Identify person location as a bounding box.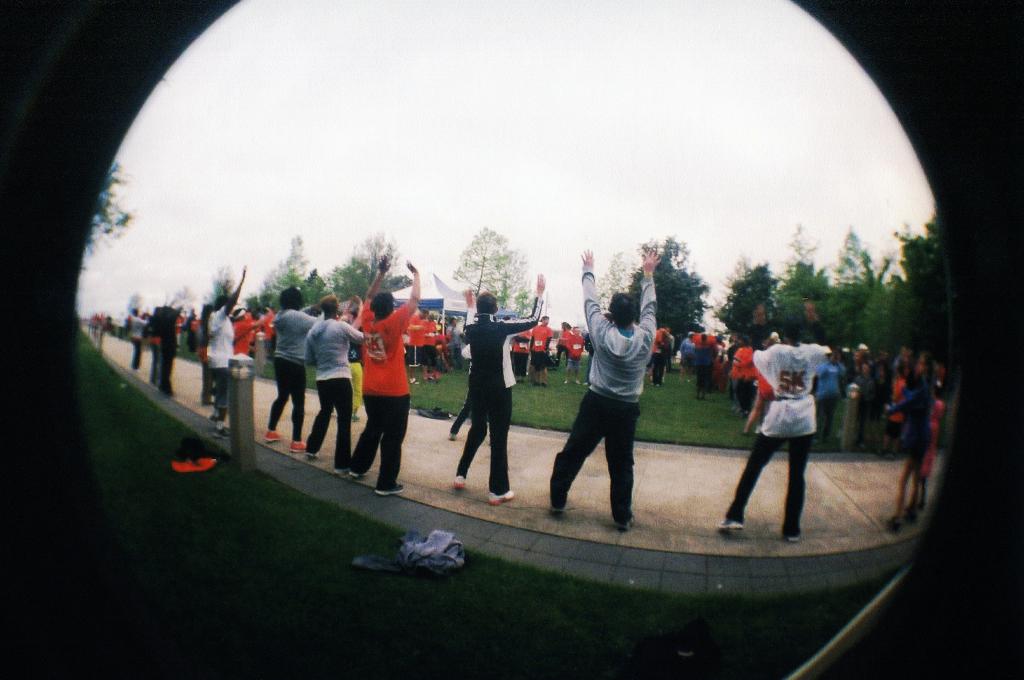
{"left": 884, "top": 352, "right": 927, "bottom": 528}.
